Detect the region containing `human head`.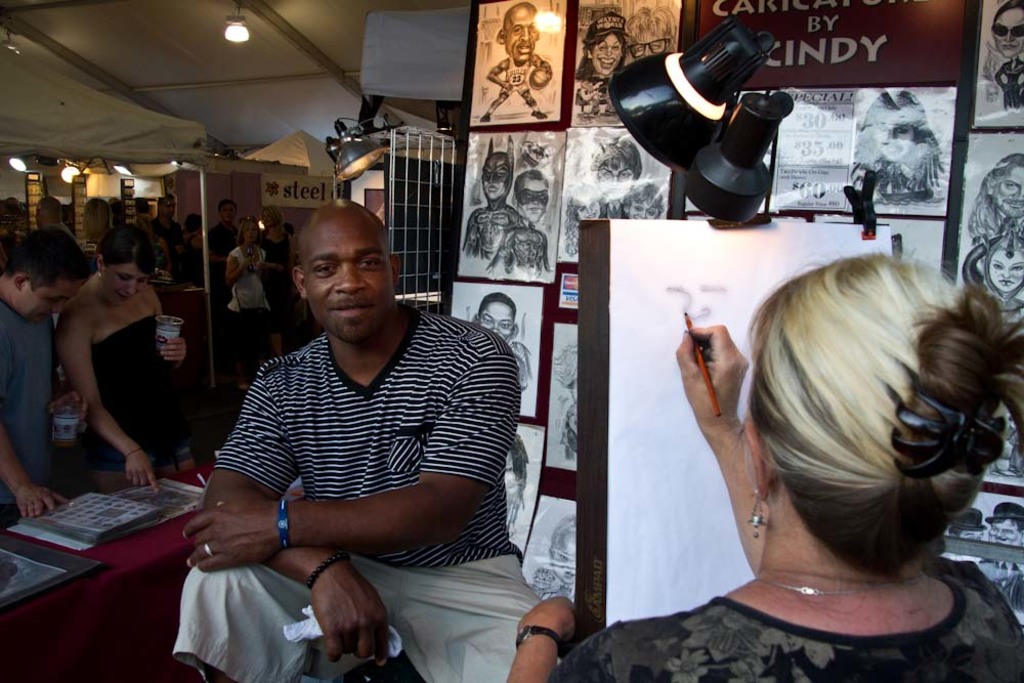
crop(260, 209, 285, 229).
